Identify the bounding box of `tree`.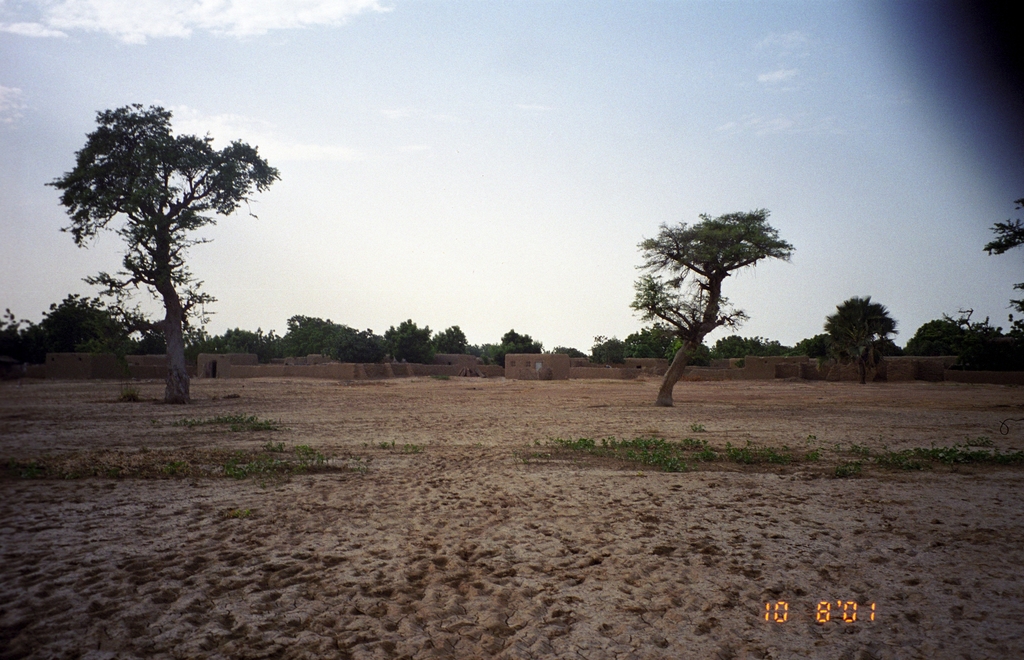
(589, 327, 624, 365).
